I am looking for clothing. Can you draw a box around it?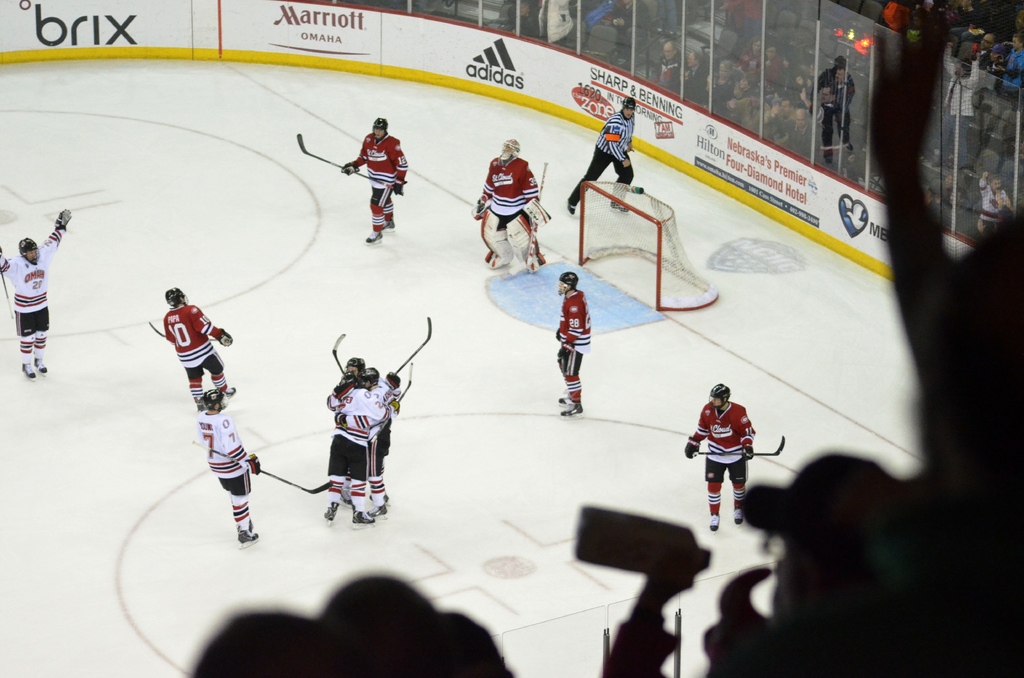
Sure, the bounding box is {"x1": 374, "y1": 376, "x2": 391, "y2": 457}.
